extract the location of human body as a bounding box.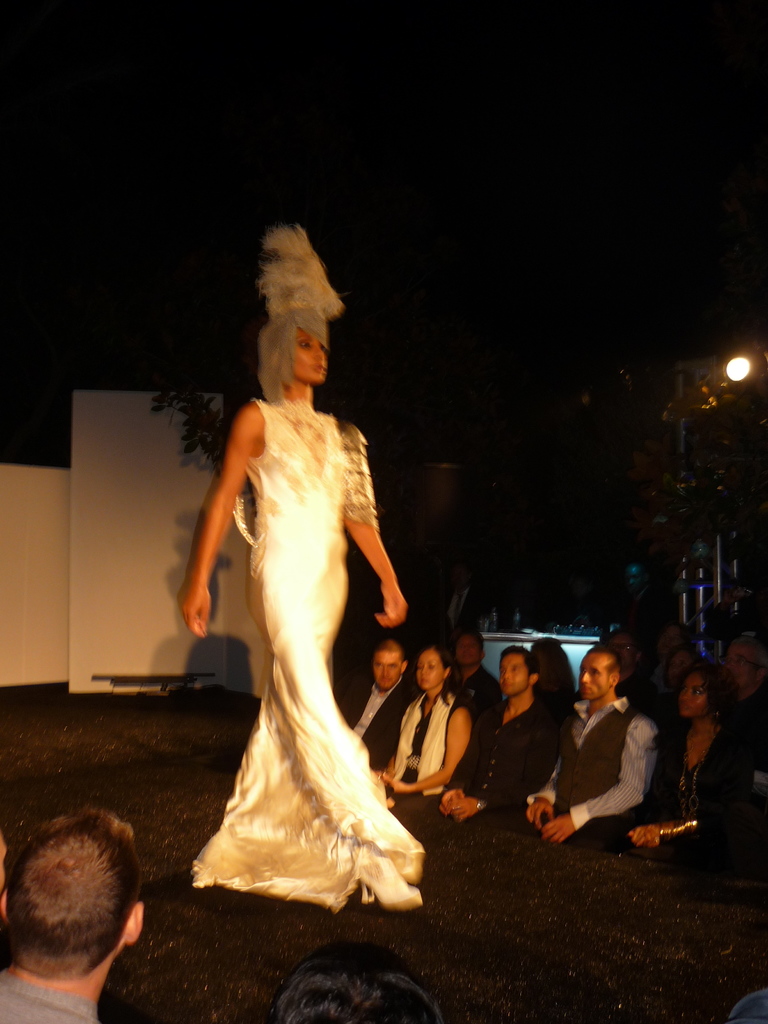
0, 970, 102, 1023.
